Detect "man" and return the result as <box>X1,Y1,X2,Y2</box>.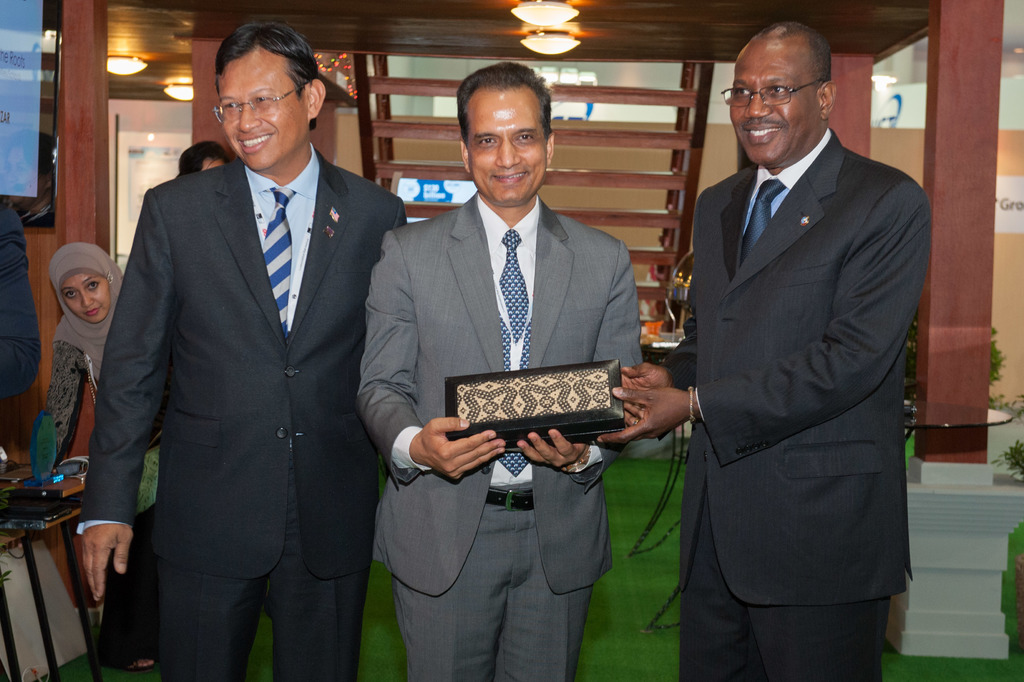
<box>353,54,644,681</box>.
